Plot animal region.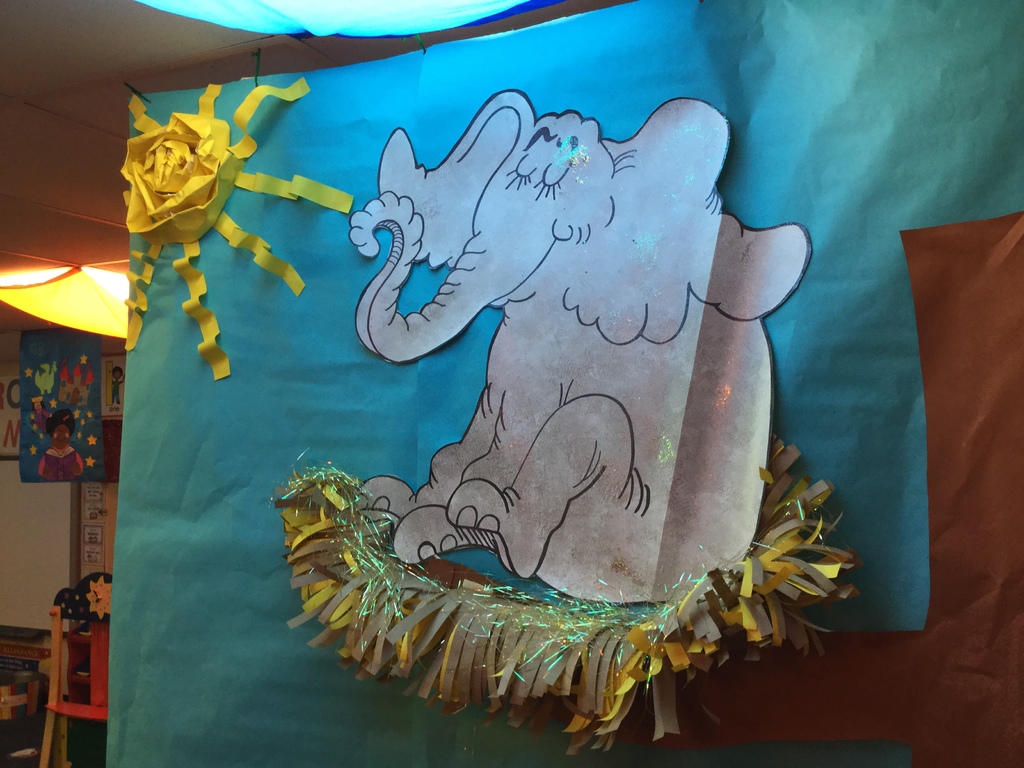
Plotted at box(345, 87, 810, 607).
